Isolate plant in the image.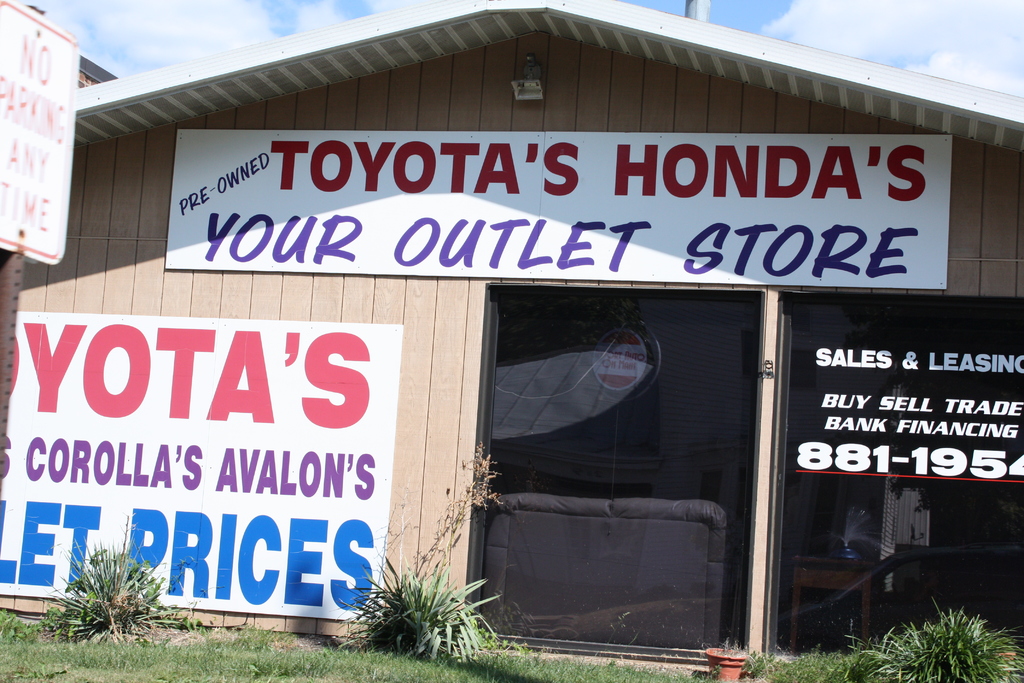
Isolated region: 22,529,190,643.
